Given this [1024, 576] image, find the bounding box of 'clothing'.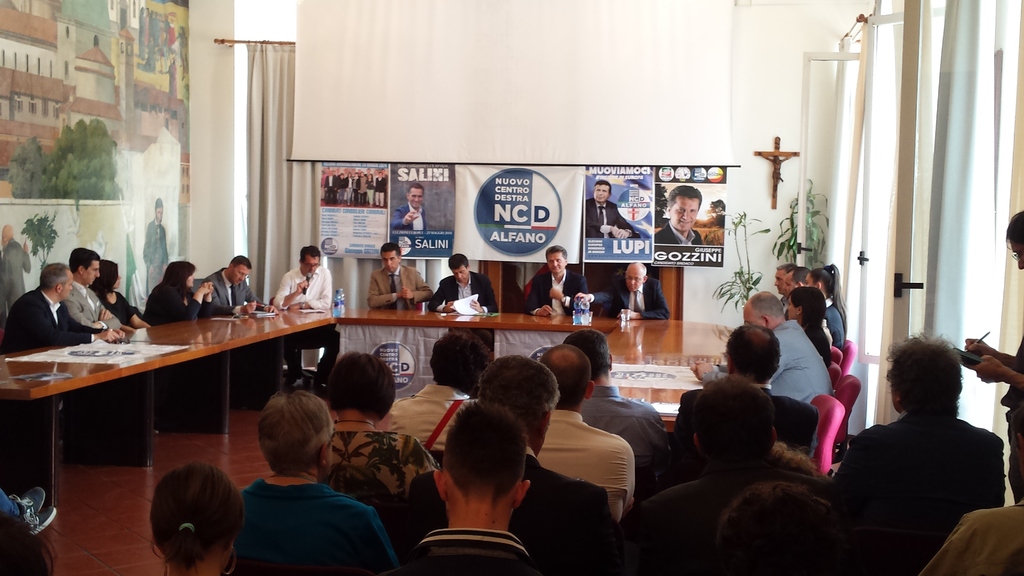
{"left": 992, "top": 329, "right": 1023, "bottom": 442}.
